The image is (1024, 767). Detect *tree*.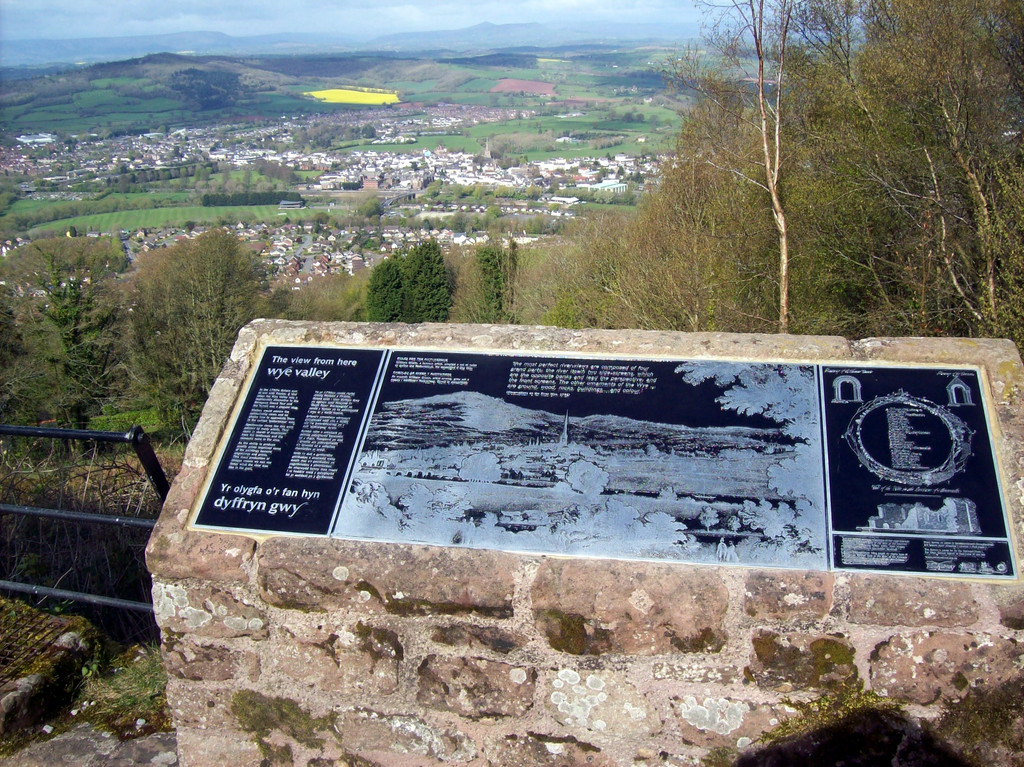
Detection: left=358, top=191, right=387, bottom=213.
